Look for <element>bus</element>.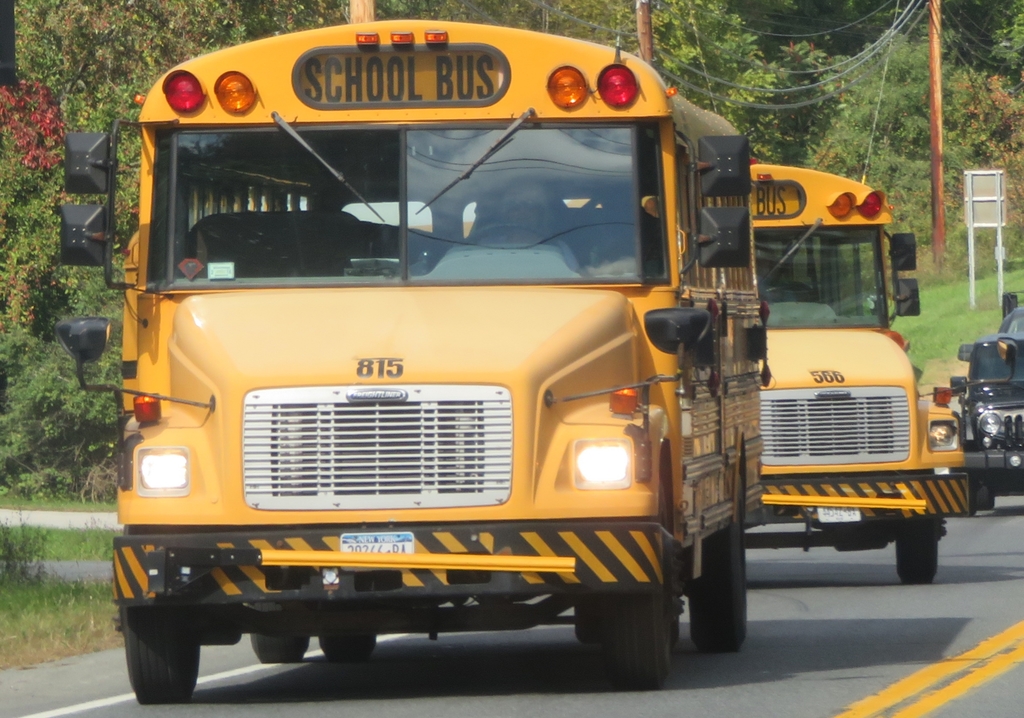
Found: [570, 152, 1018, 583].
